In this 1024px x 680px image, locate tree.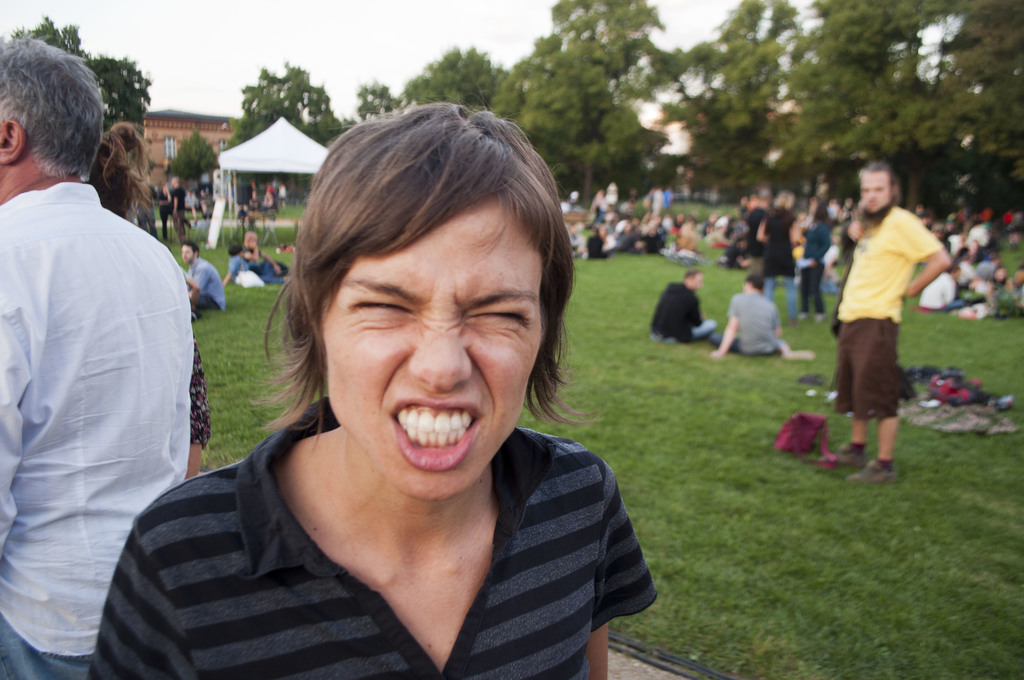
Bounding box: 621,35,755,196.
